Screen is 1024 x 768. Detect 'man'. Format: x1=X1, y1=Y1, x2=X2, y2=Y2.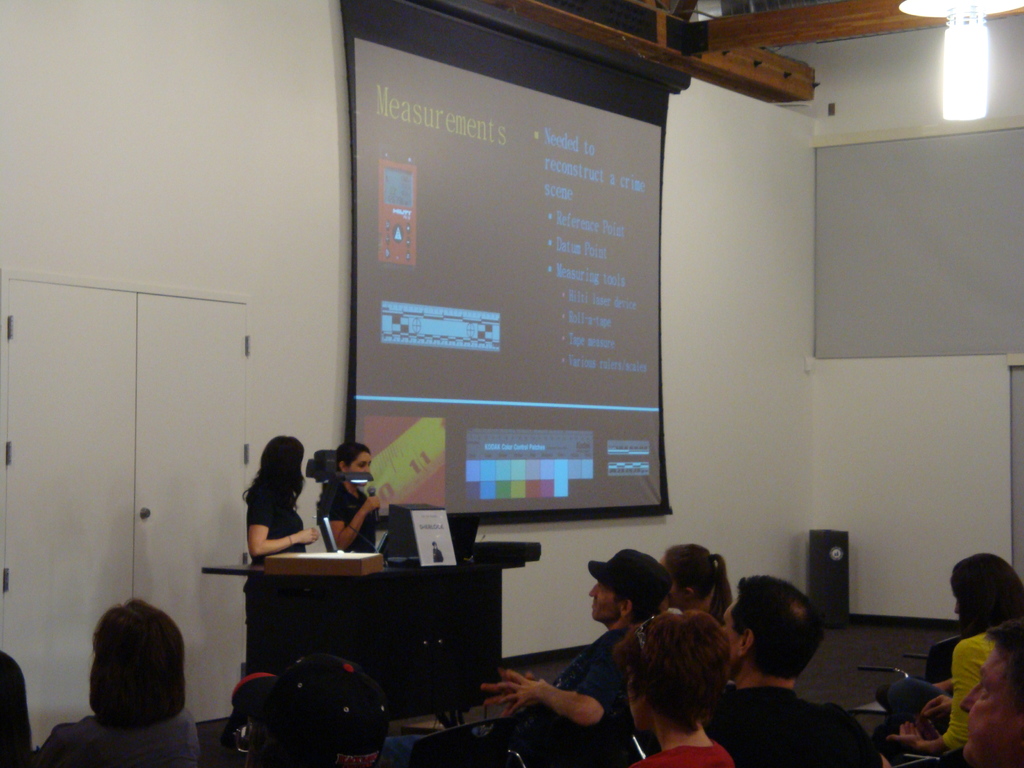
x1=227, y1=646, x2=385, y2=764.
